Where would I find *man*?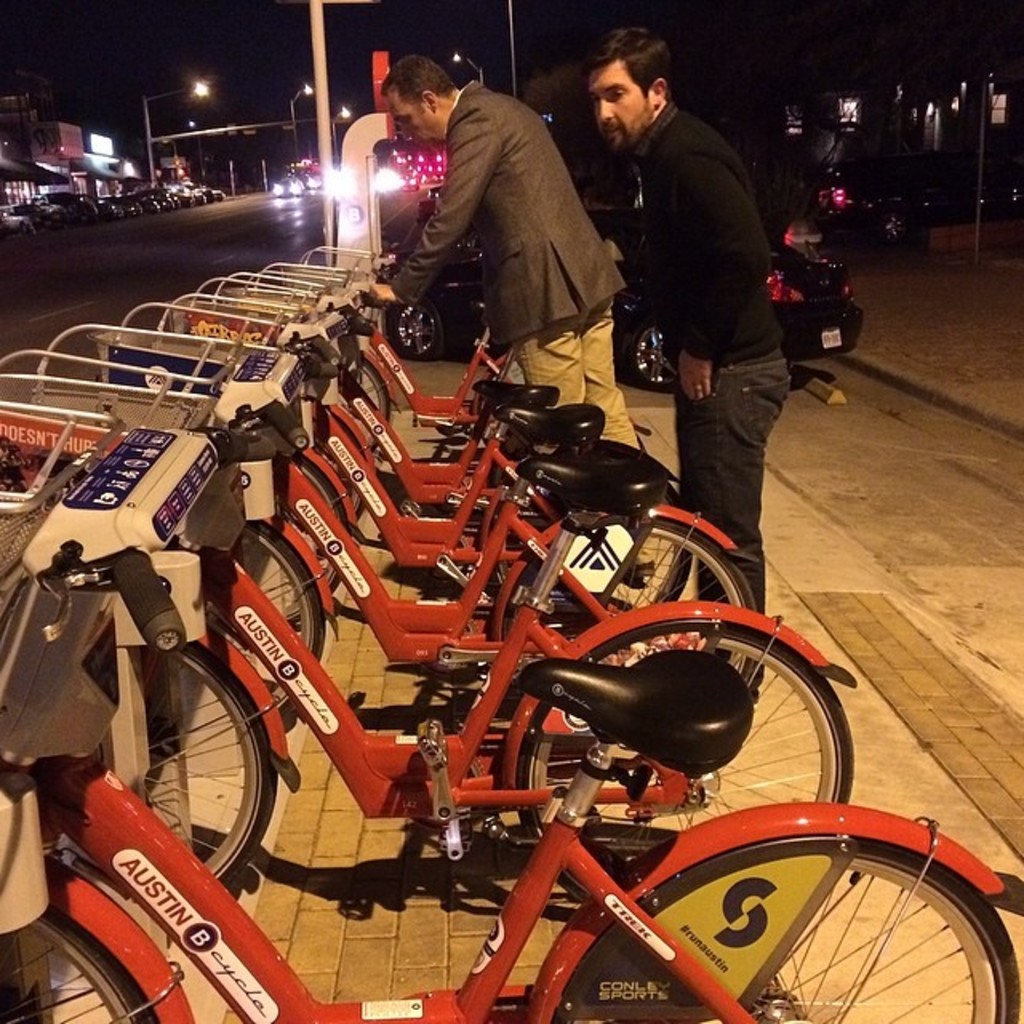
At Rect(363, 54, 642, 453).
